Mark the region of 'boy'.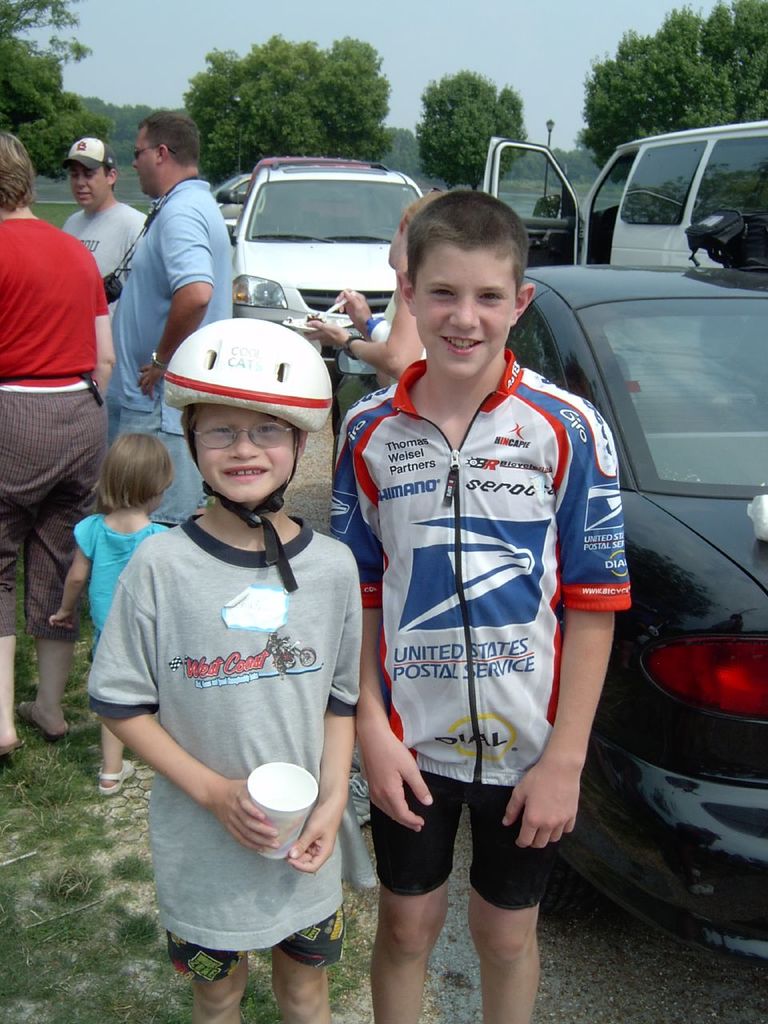
Region: bbox=[326, 188, 621, 1023].
